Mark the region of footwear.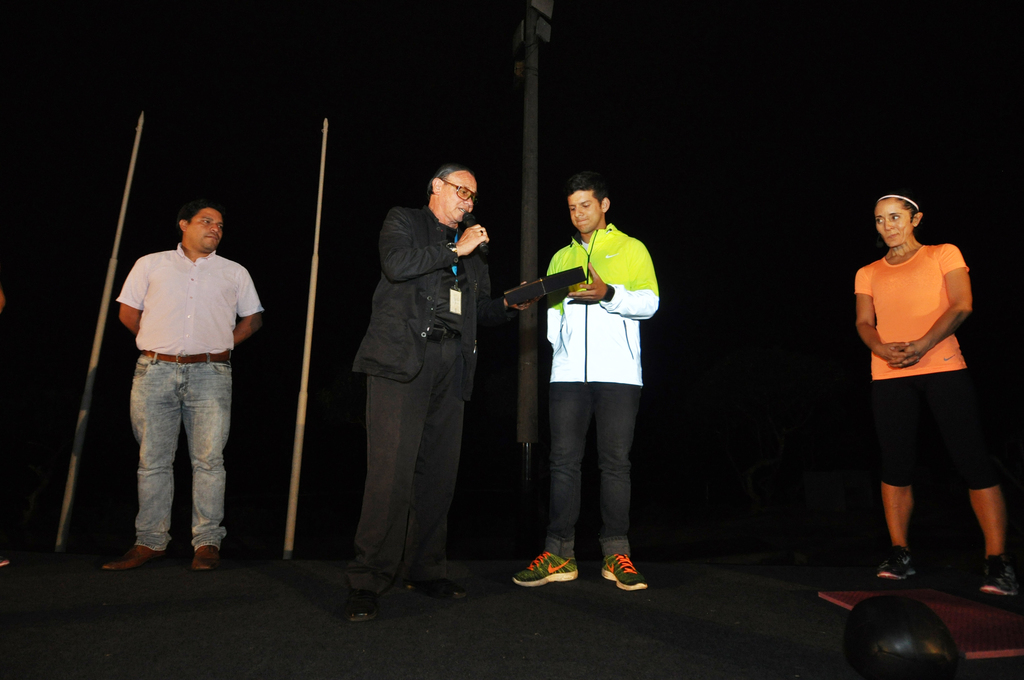
Region: [left=400, top=565, right=468, bottom=599].
